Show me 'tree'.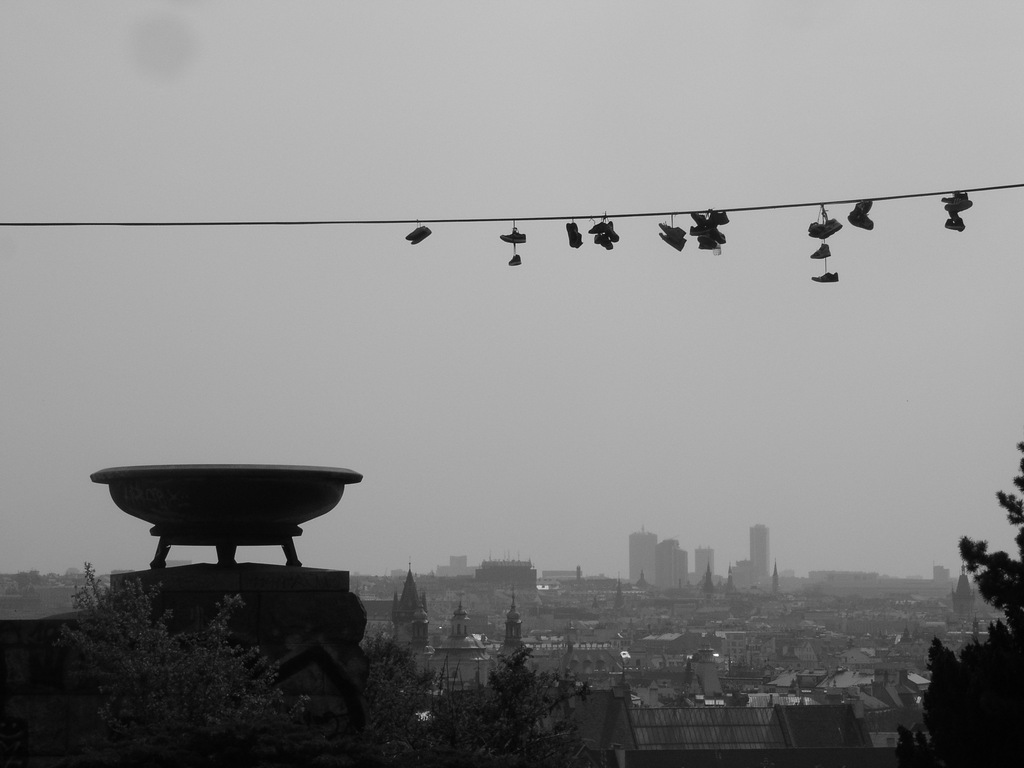
'tree' is here: x1=890, y1=439, x2=1023, y2=767.
